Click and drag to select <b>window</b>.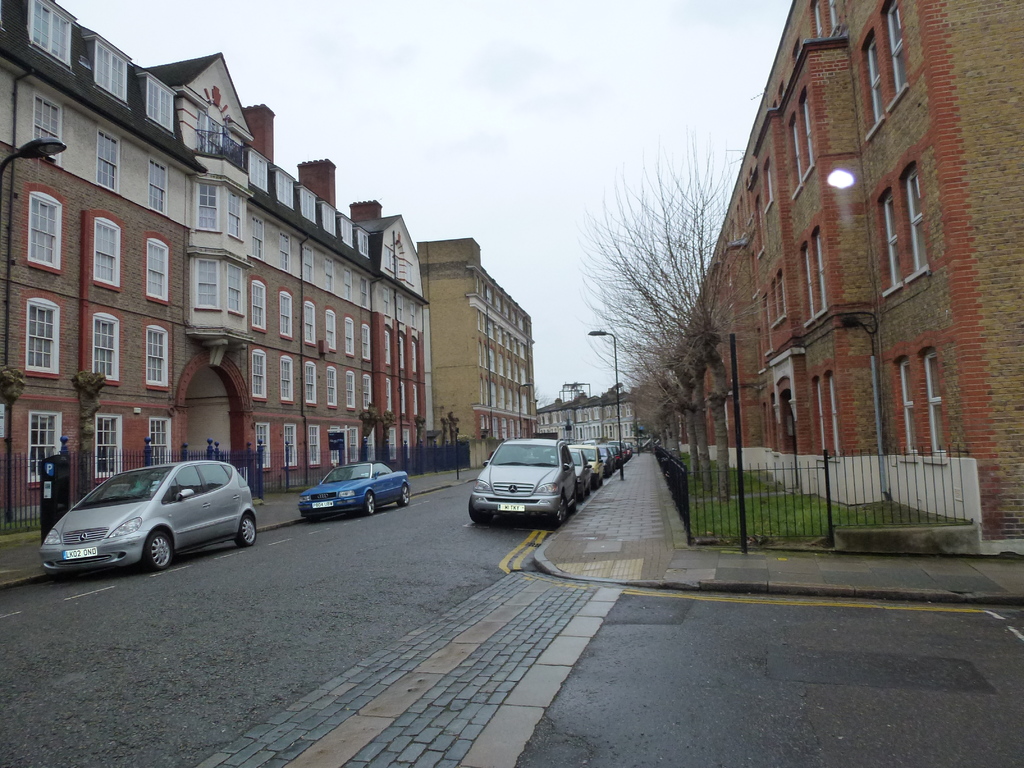
Selection: [left=895, top=361, right=920, bottom=452].
